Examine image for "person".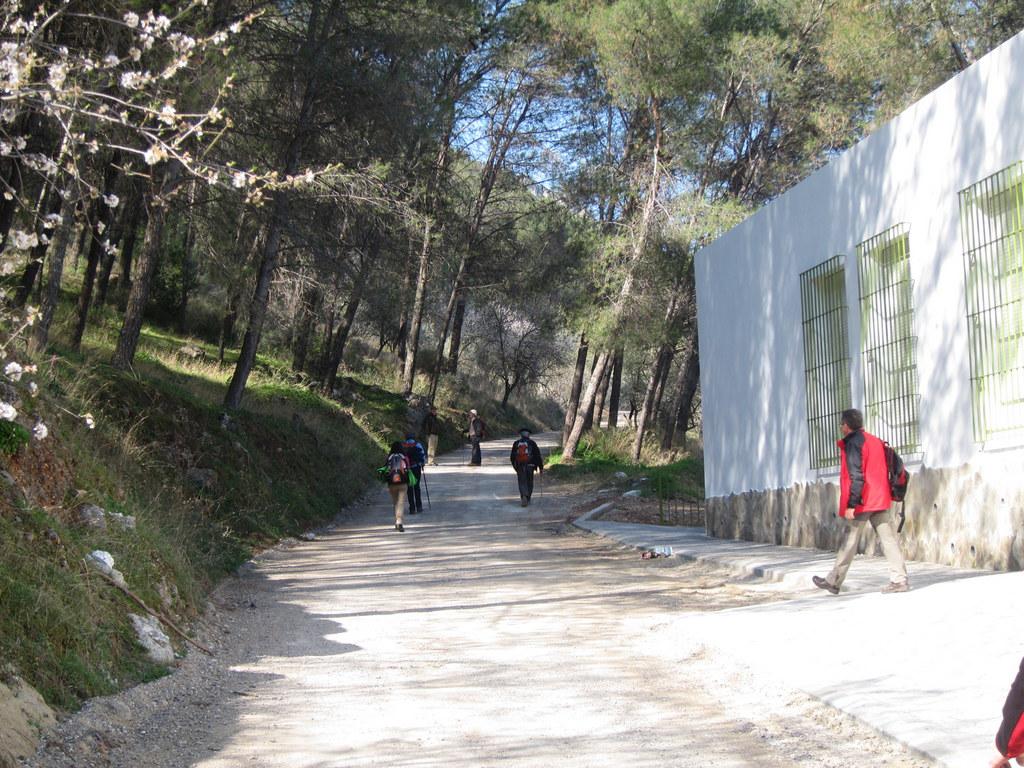
Examination result: 987:660:1023:767.
